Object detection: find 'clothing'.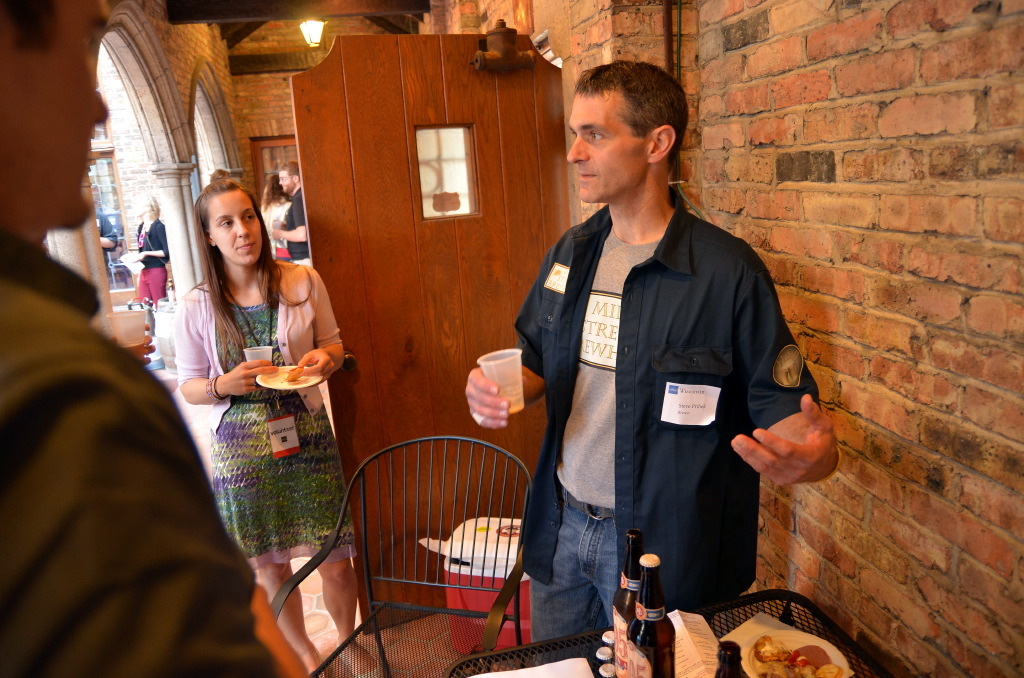
[262, 199, 281, 253].
